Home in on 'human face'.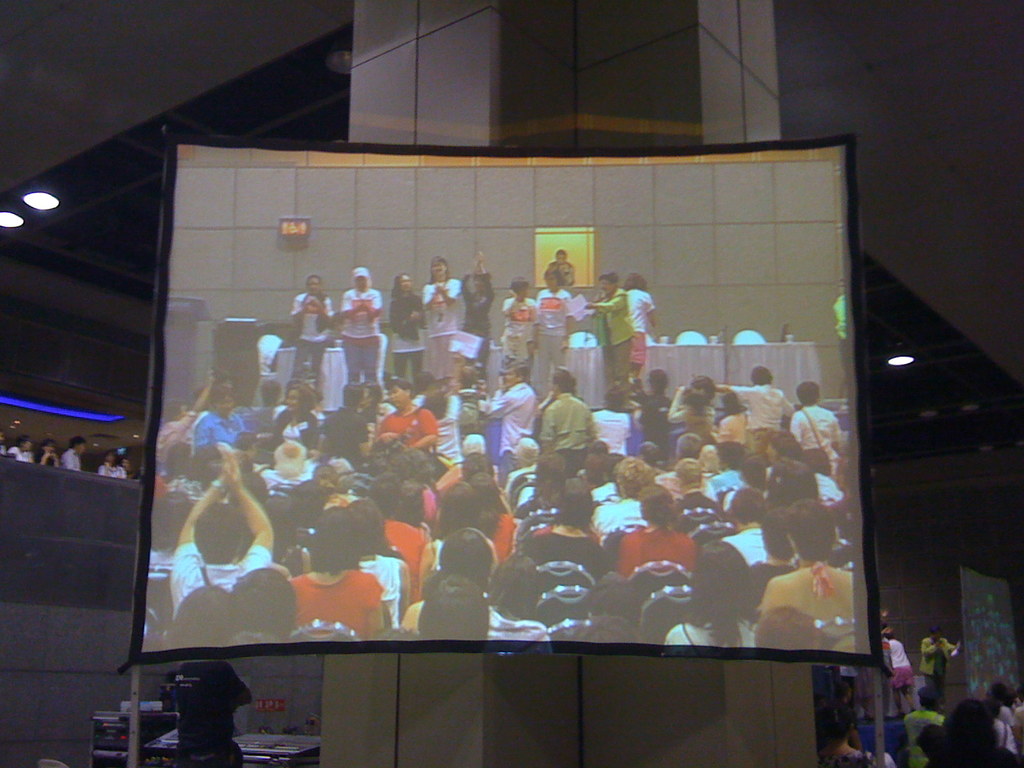
Homed in at 278:434:310:472.
